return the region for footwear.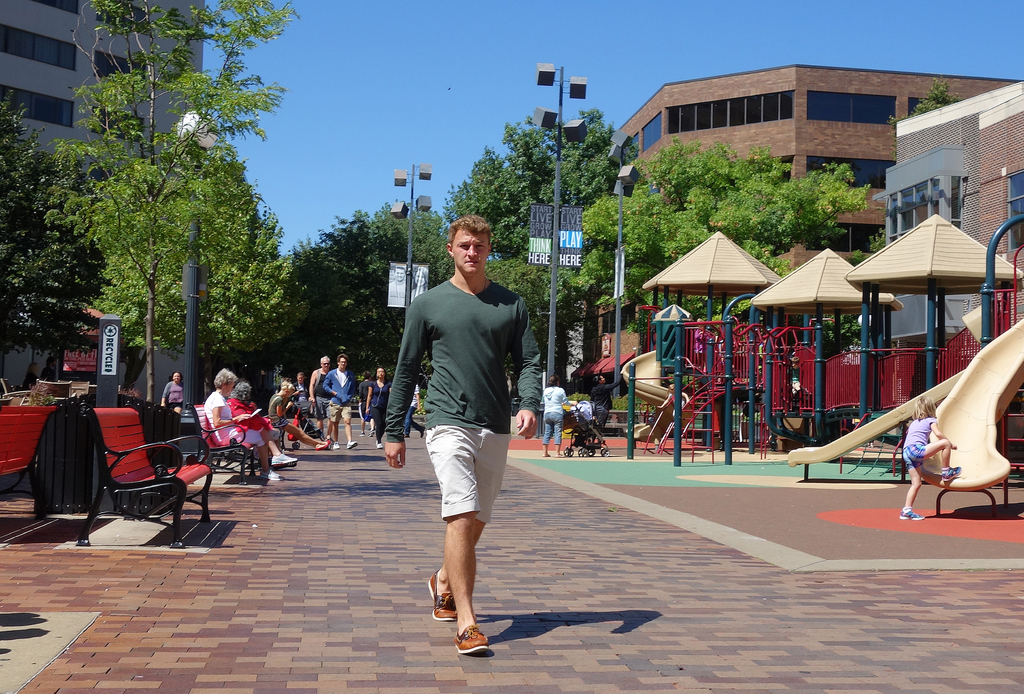
box(315, 441, 326, 451).
